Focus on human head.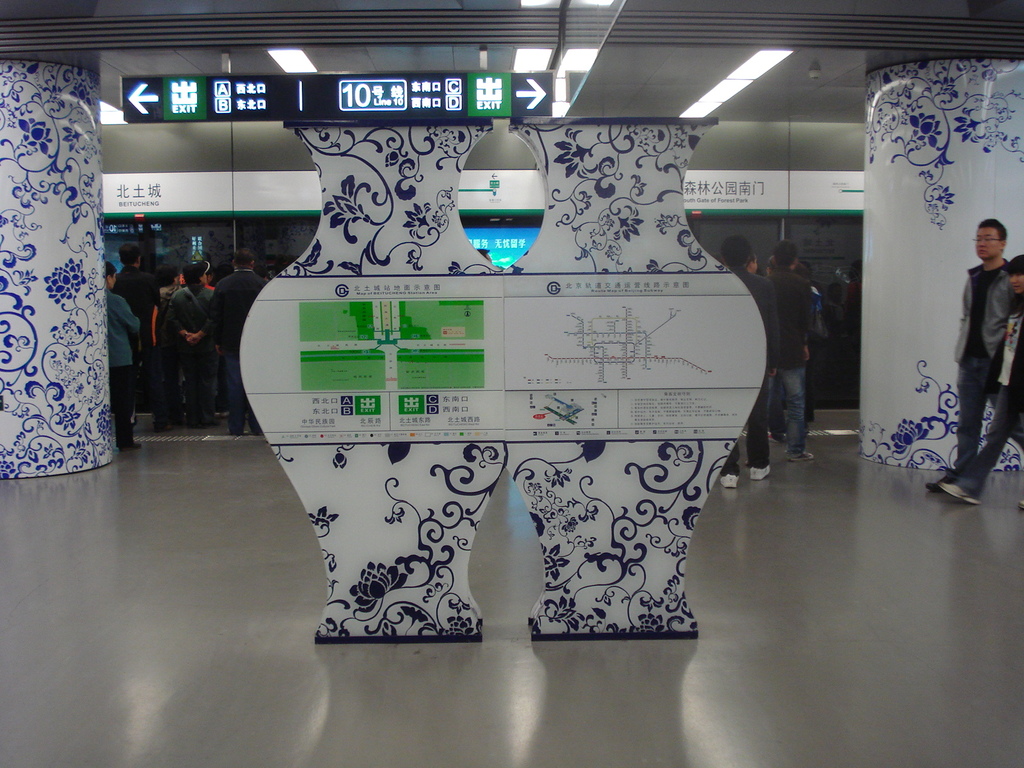
Focused at {"left": 228, "top": 248, "right": 255, "bottom": 274}.
